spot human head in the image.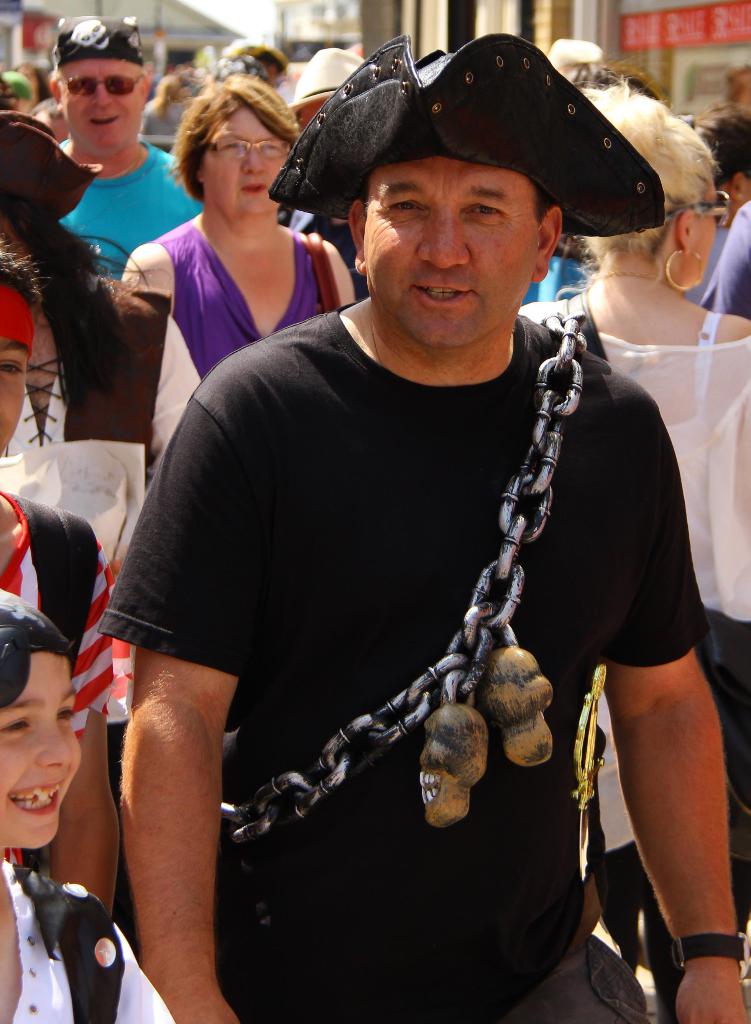
human head found at select_region(563, 94, 723, 295).
